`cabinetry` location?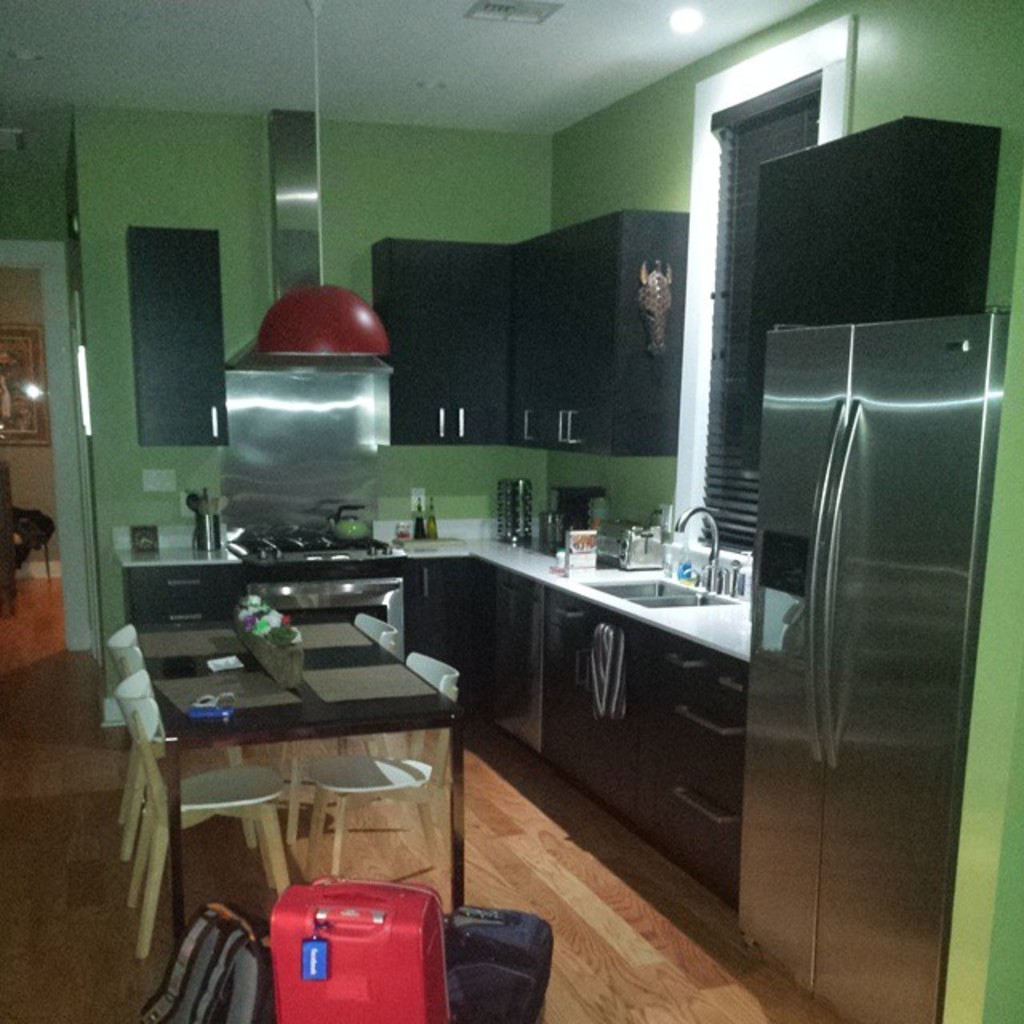
left=122, top=229, right=232, bottom=445
